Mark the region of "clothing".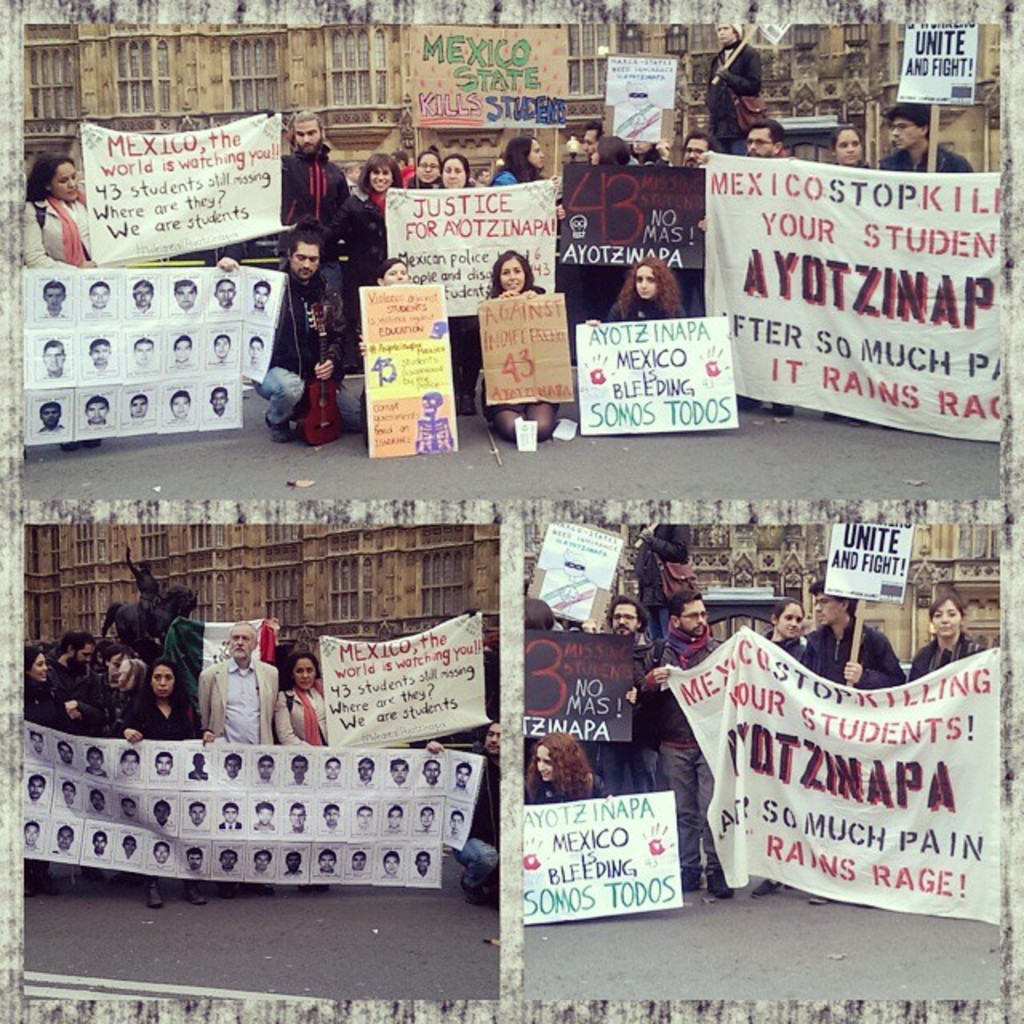
Region: 40:650:112:726.
